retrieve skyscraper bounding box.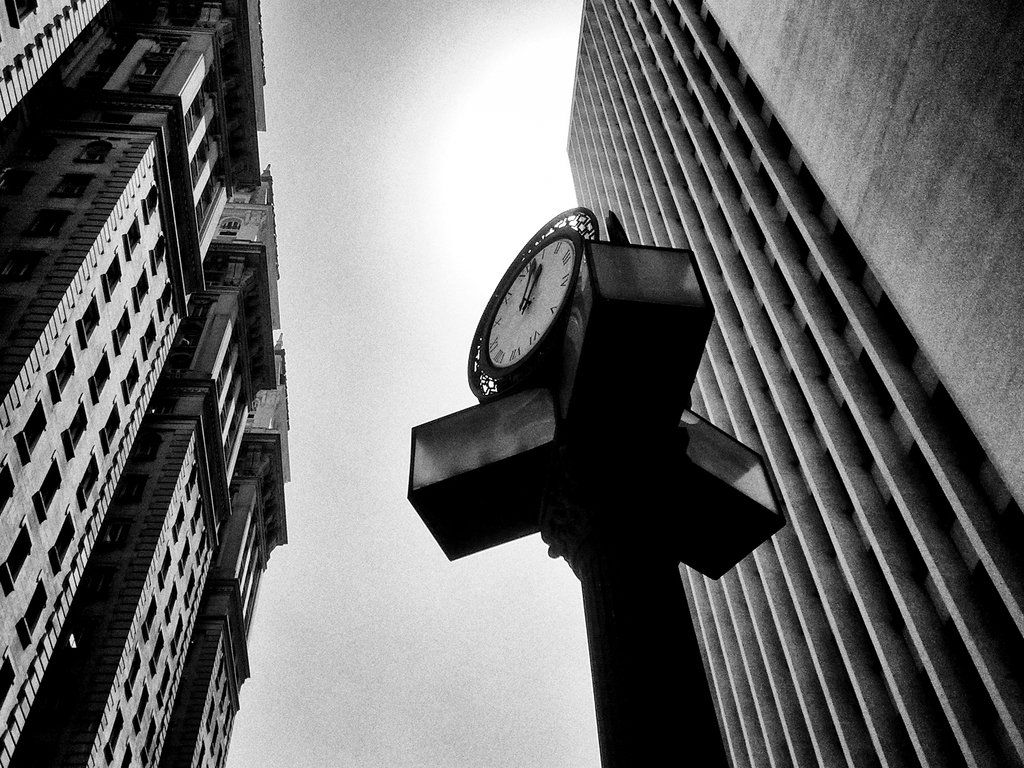
Bounding box: box(557, 0, 1023, 767).
